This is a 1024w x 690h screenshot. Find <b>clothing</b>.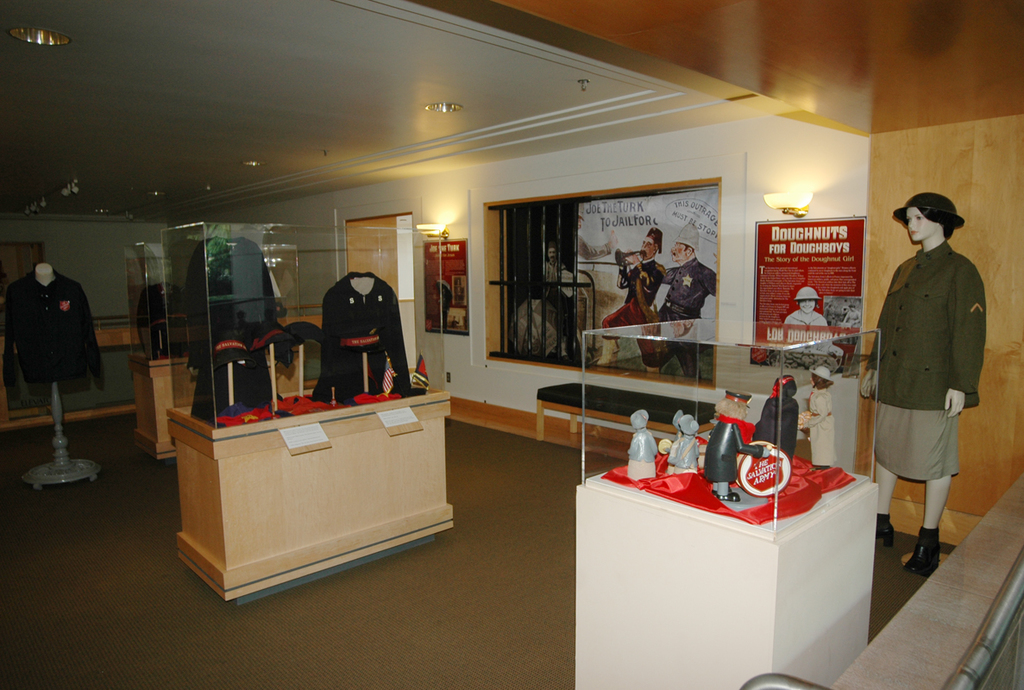
Bounding box: <bbox>197, 339, 284, 423</bbox>.
